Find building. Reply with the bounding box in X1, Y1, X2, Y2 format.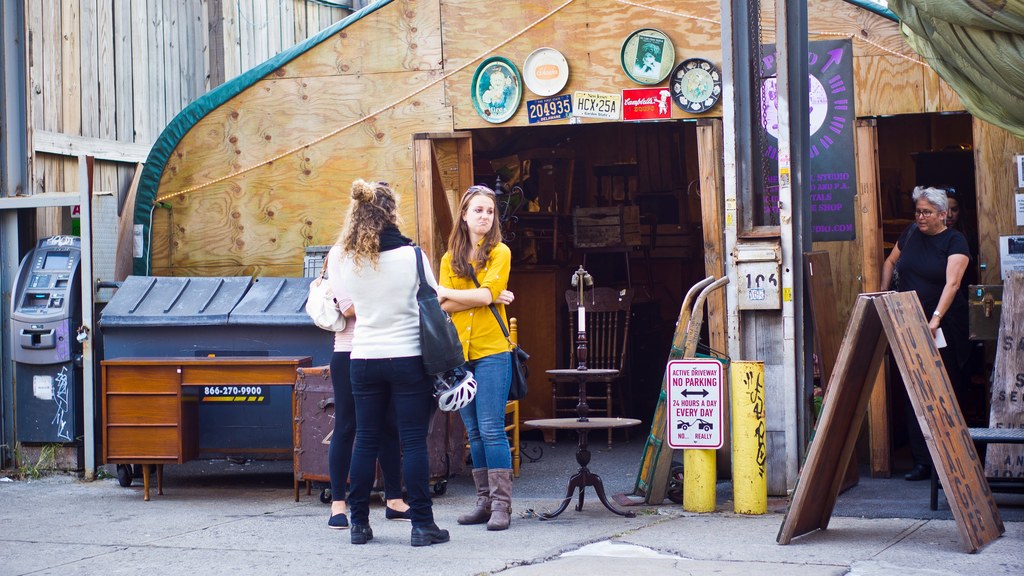
134, 0, 1023, 477.
